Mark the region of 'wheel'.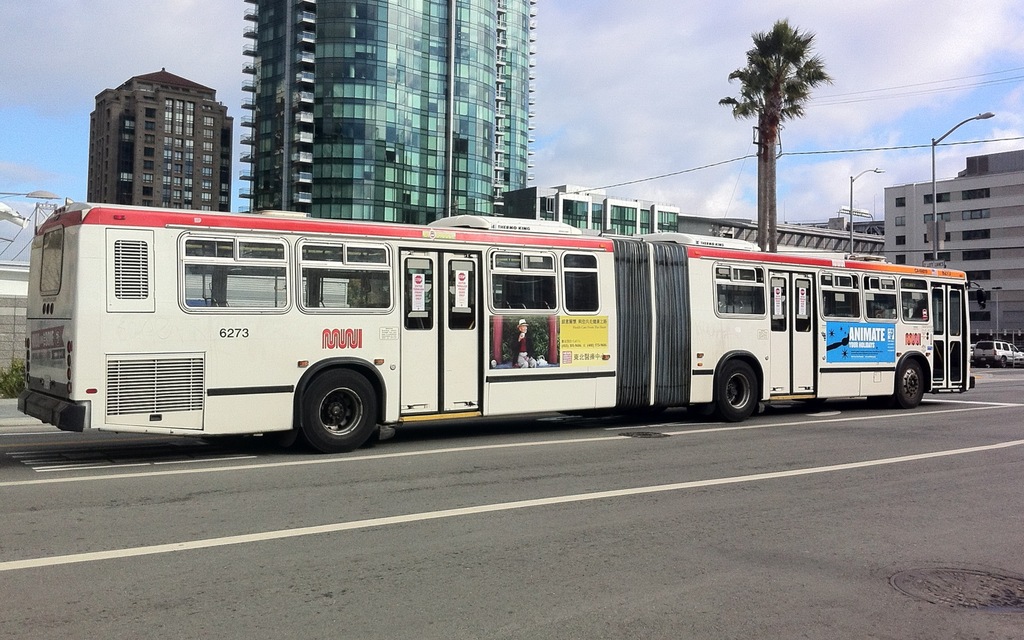
Region: left=870, top=396, right=892, bottom=404.
